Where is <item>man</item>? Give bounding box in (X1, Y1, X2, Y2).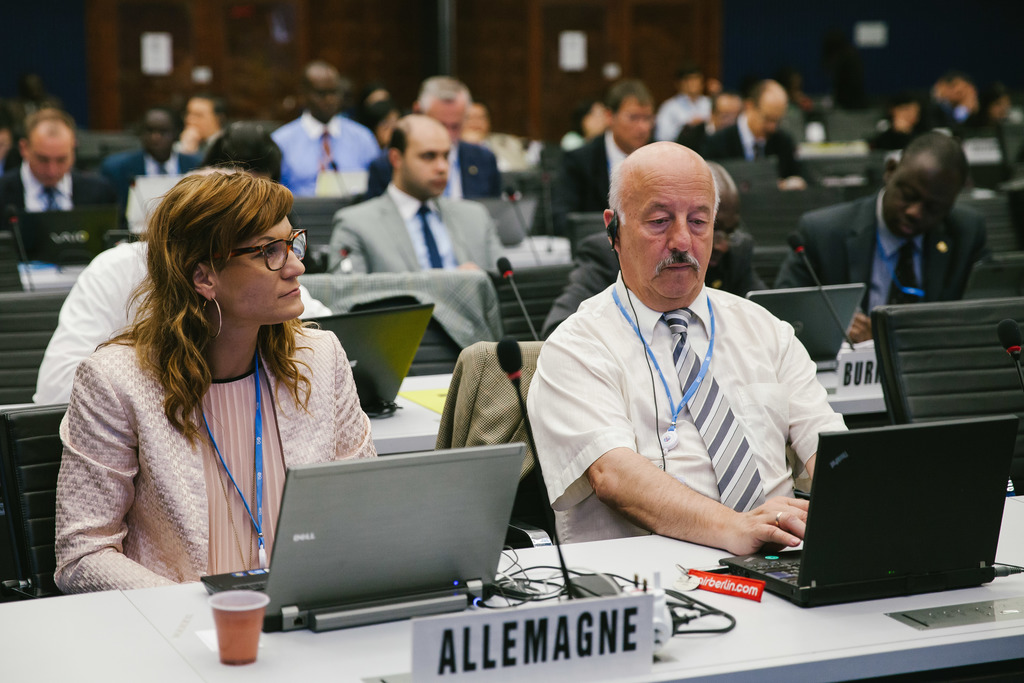
(0, 105, 17, 172).
